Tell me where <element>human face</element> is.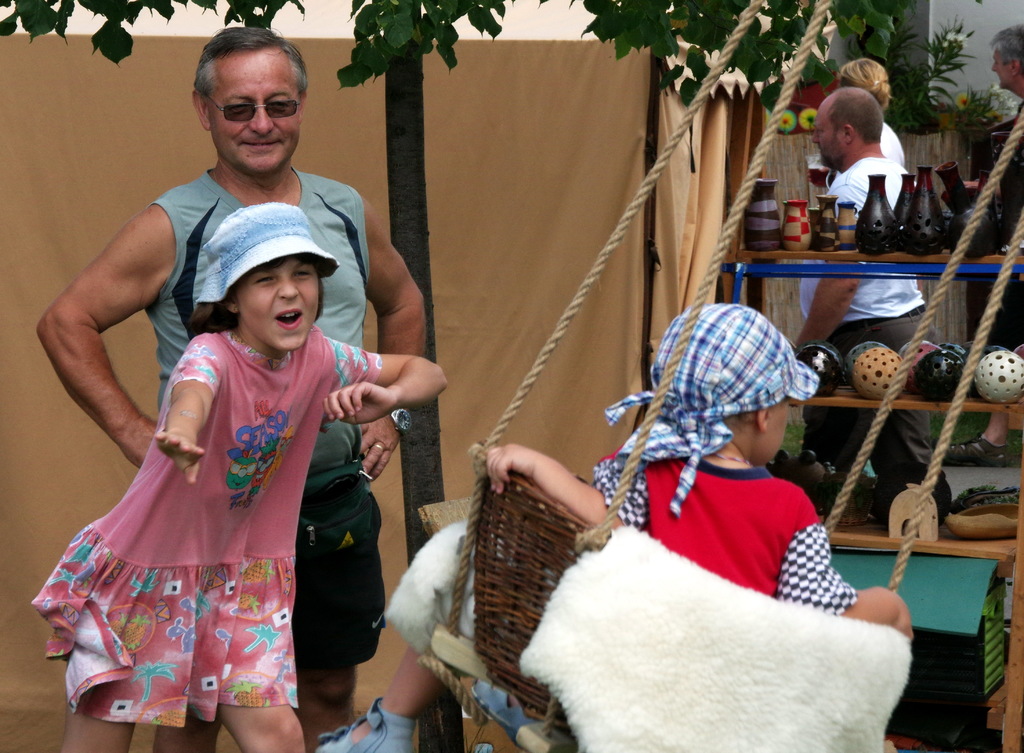
<element>human face</element> is at select_region(807, 104, 845, 169).
